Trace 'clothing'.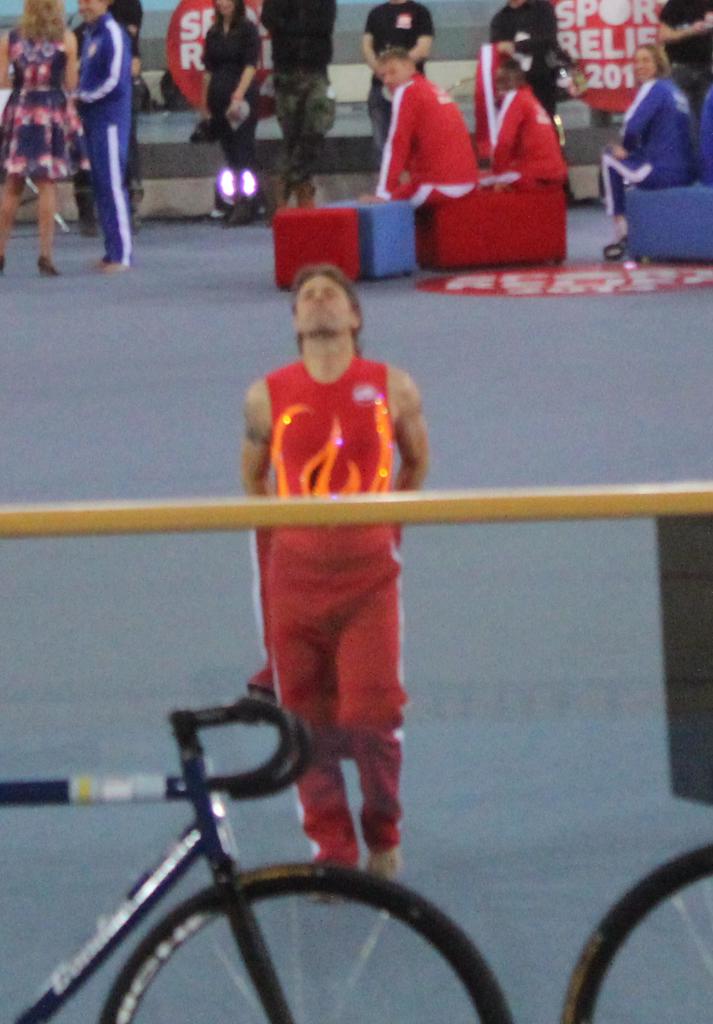
Traced to 362 0 446 166.
